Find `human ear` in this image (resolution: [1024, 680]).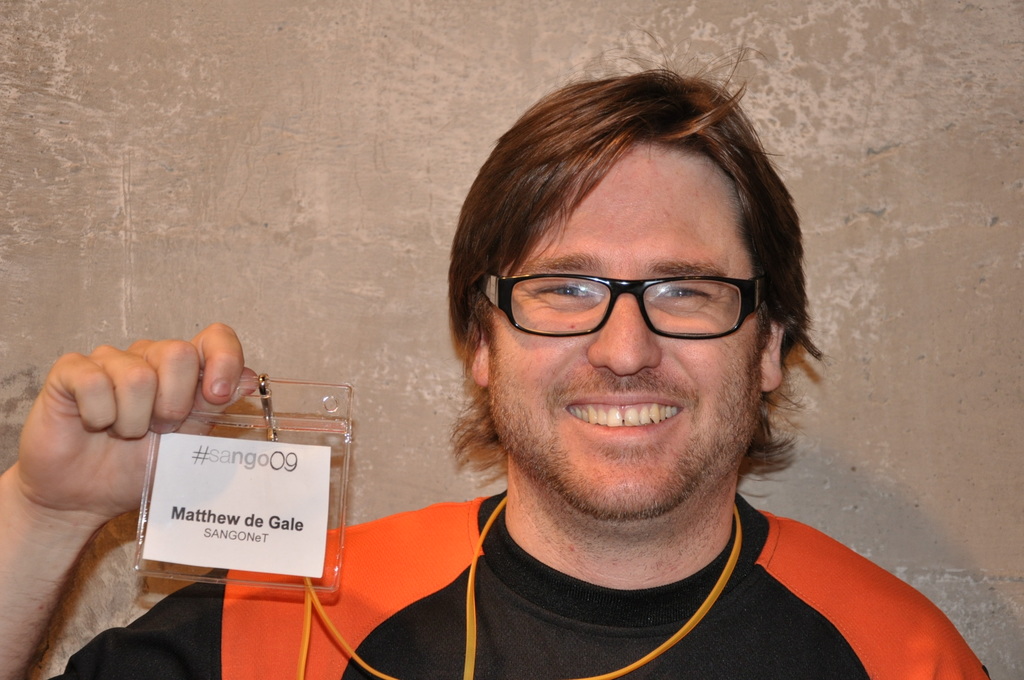
x1=760, y1=314, x2=783, y2=394.
